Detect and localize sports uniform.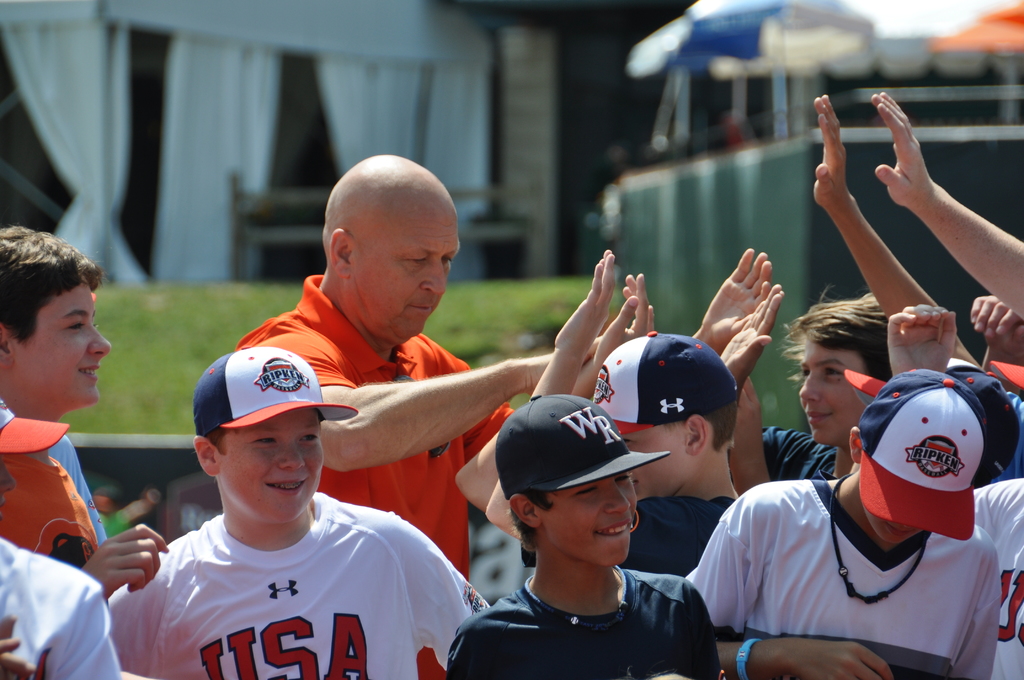
Localized at {"x1": 692, "y1": 477, "x2": 998, "y2": 679}.
